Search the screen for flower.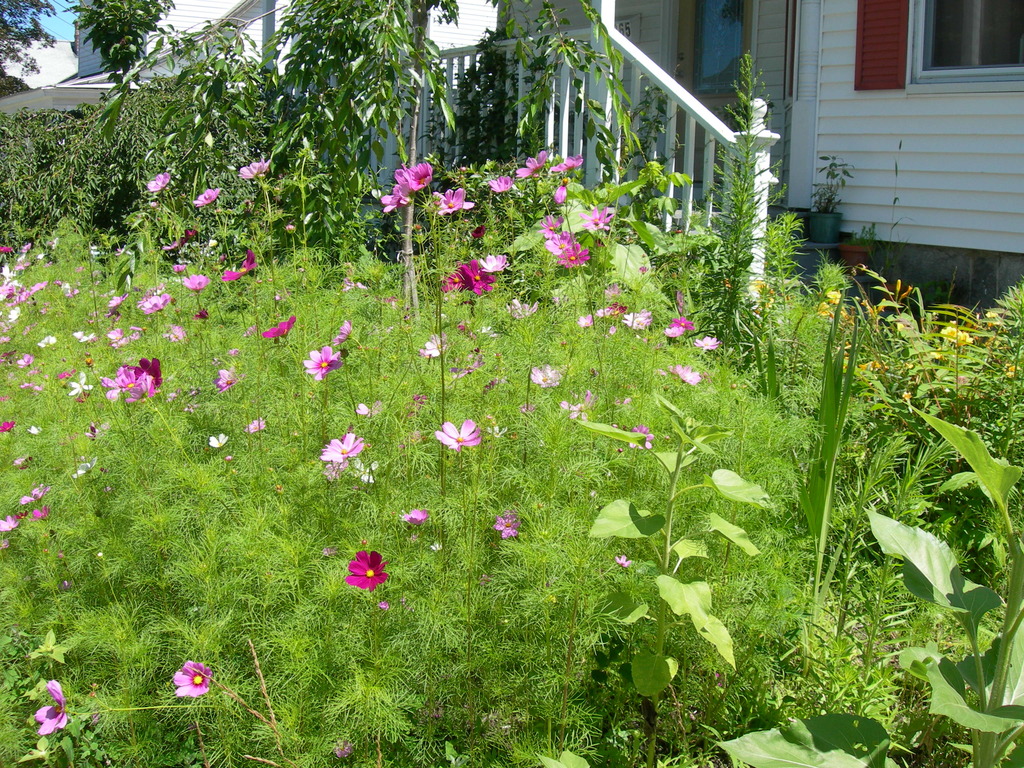
Found at (x1=16, y1=351, x2=36, y2=369).
